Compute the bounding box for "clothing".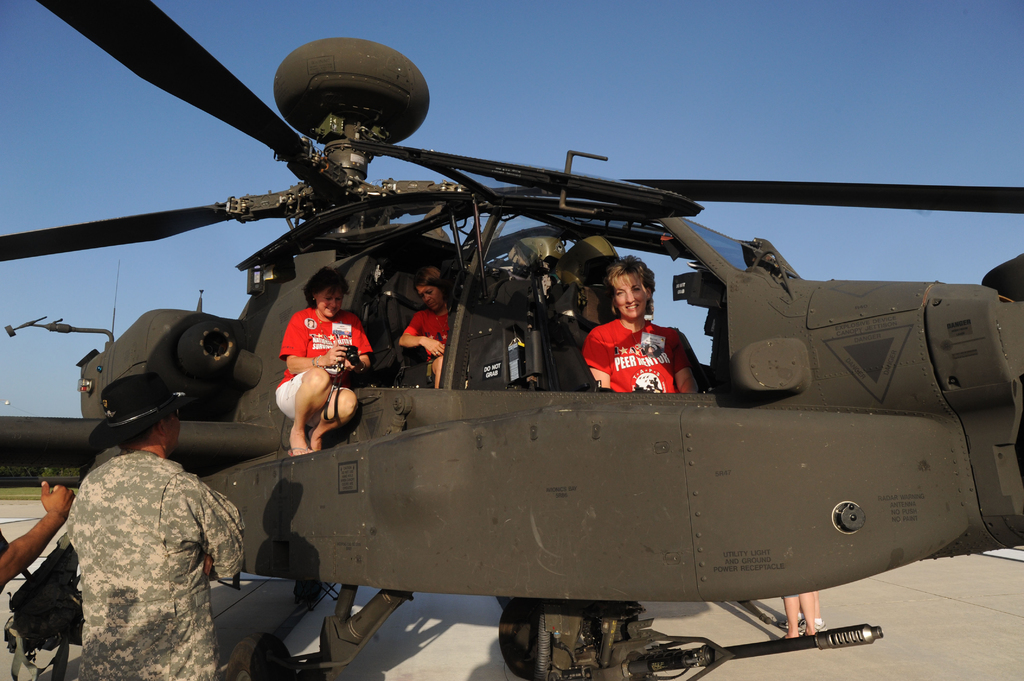
[x1=403, y1=309, x2=456, y2=372].
